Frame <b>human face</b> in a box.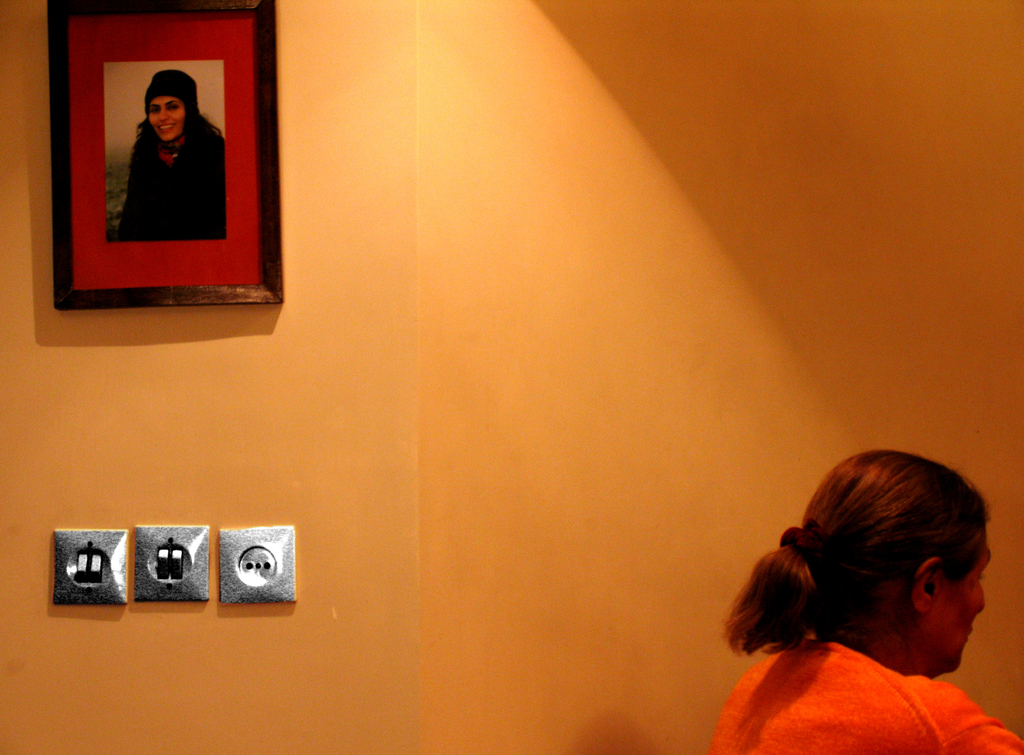
[943,527,994,672].
